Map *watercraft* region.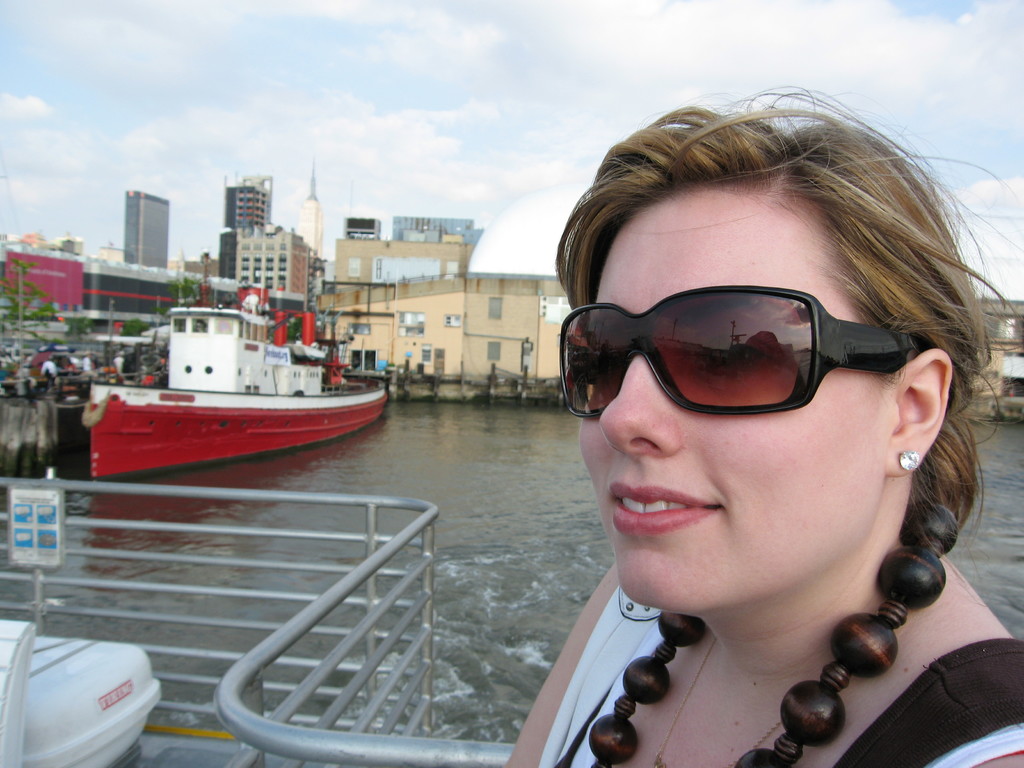
Mapped to [left=79, top=284, right=397, bottom=465].
